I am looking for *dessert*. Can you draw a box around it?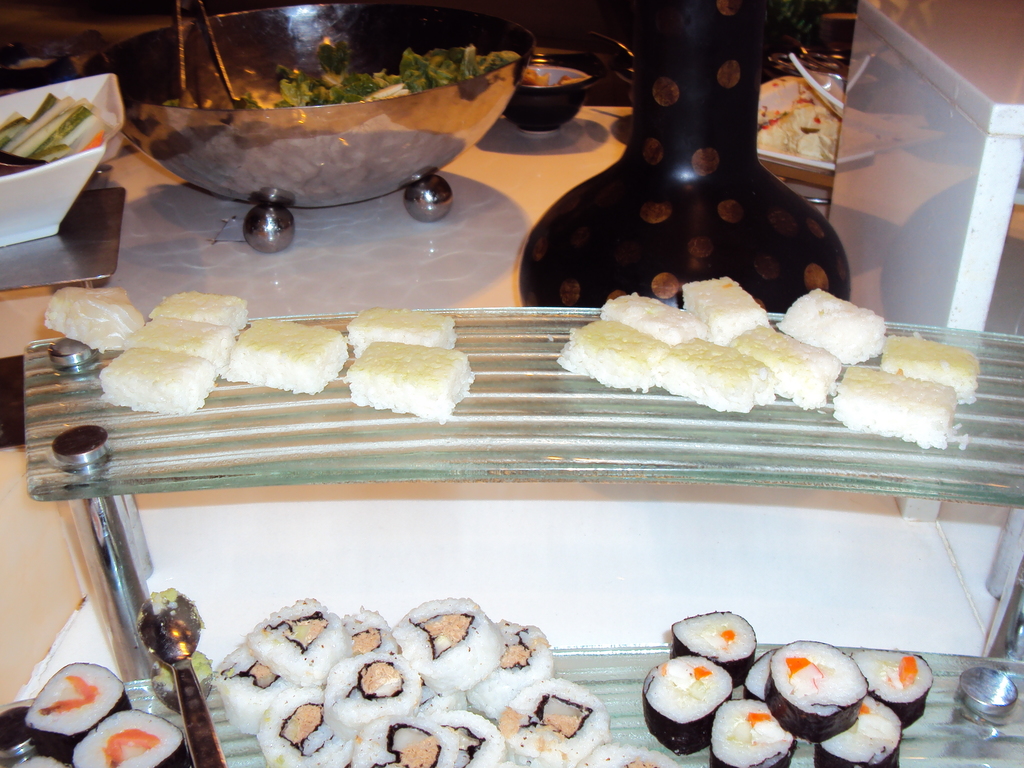
Sure, the bounding box is x1=643 y1=666 x2=740 y2=749.
